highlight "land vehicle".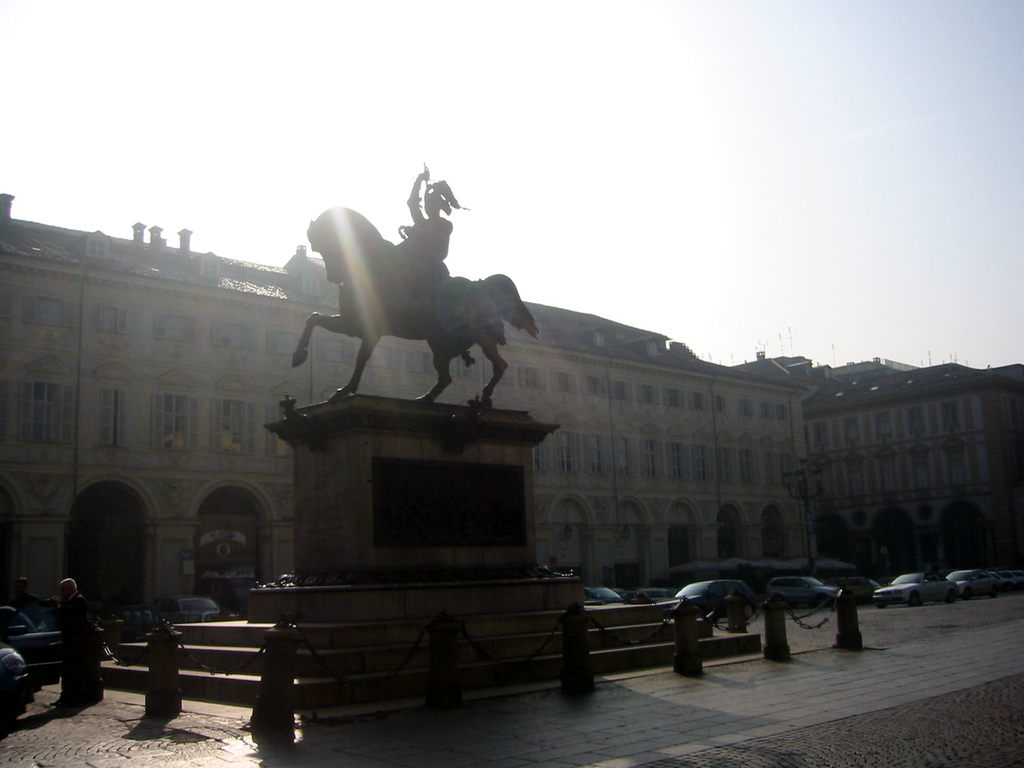
Highlighted region: rect(868, 566, 964, 605).
